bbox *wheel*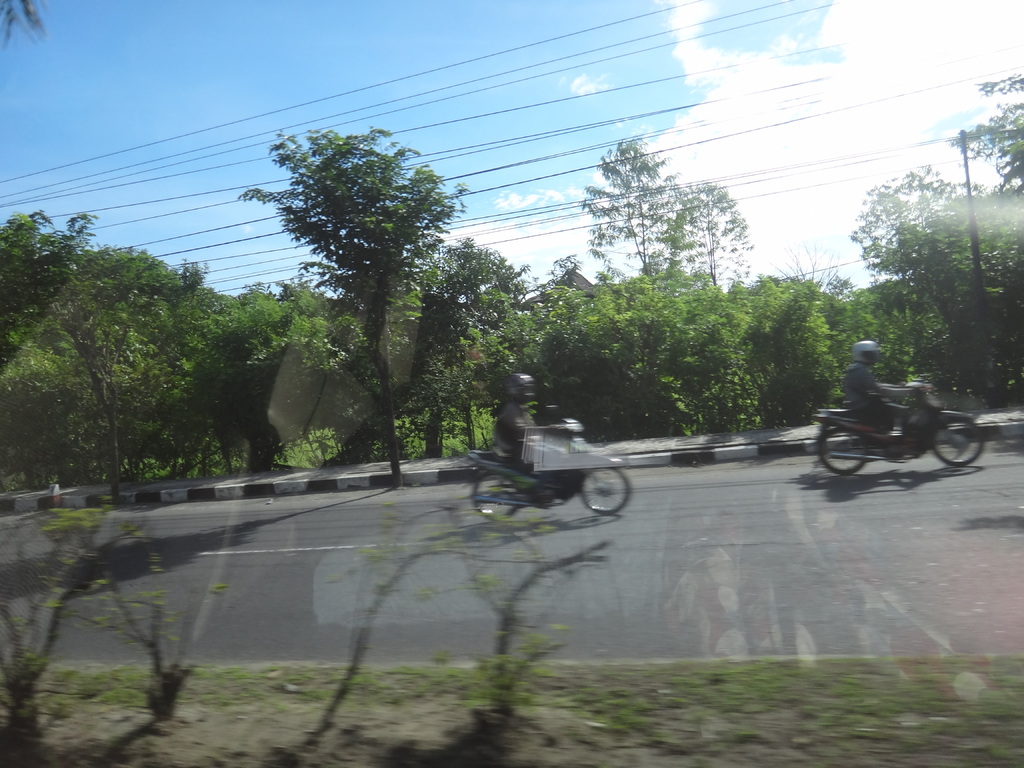
Rect(477, 470, 518, 517)
